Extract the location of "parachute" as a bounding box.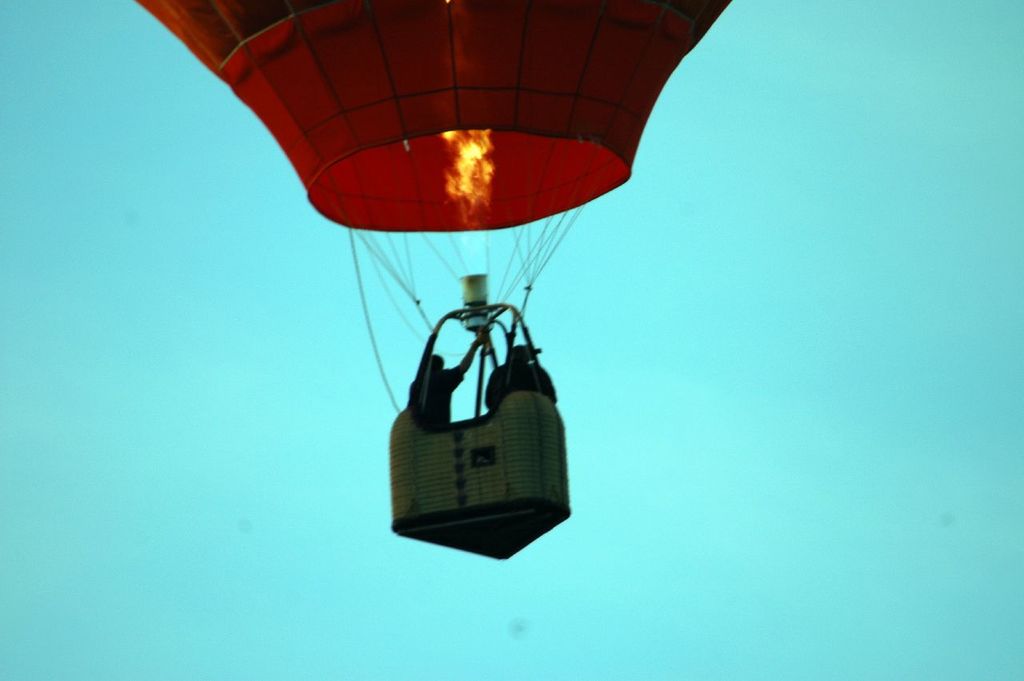
locate(147, 0, 763, 559).
